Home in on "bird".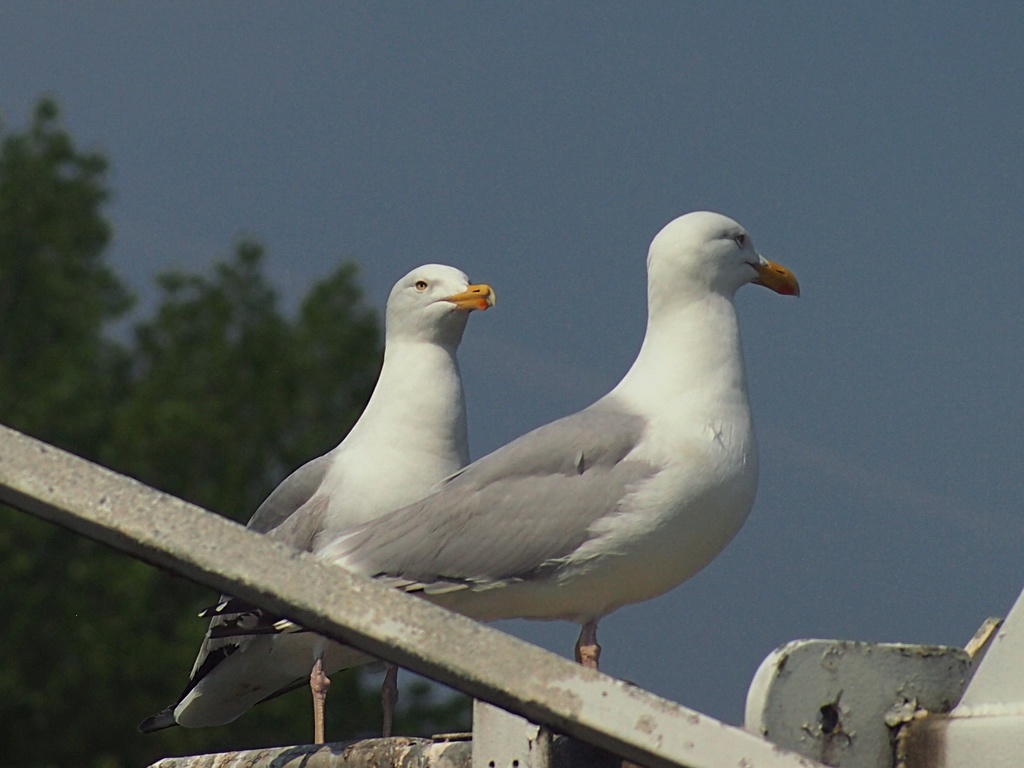
Homed in at 151,260,511,749.
